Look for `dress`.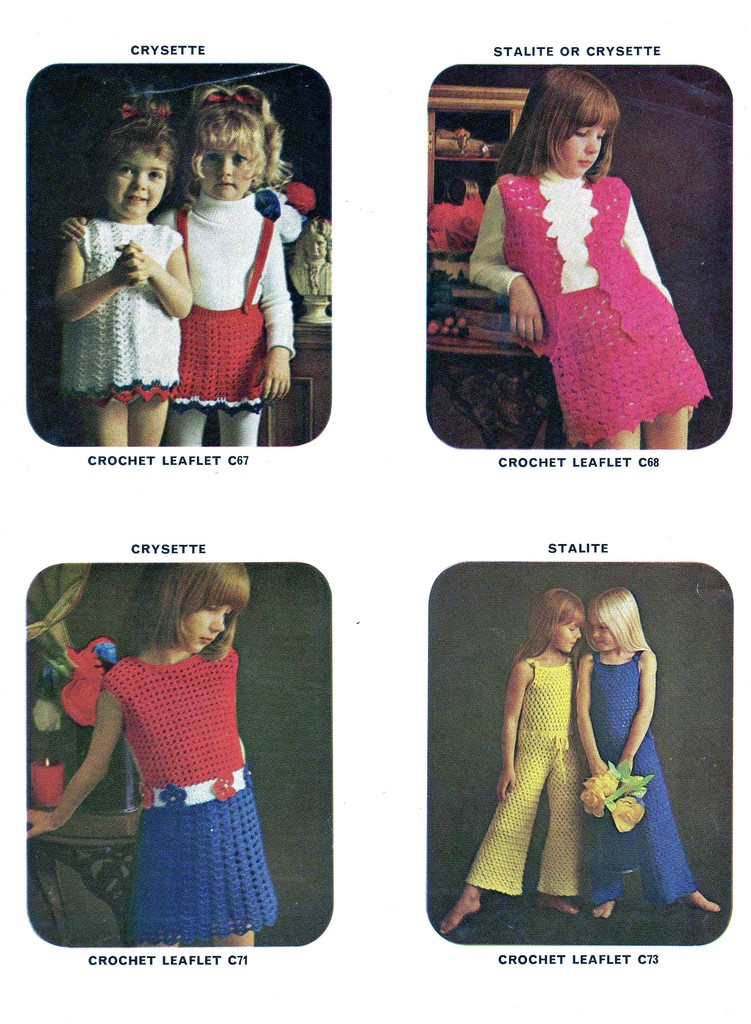
Found: (61, 218, 180, 412).
